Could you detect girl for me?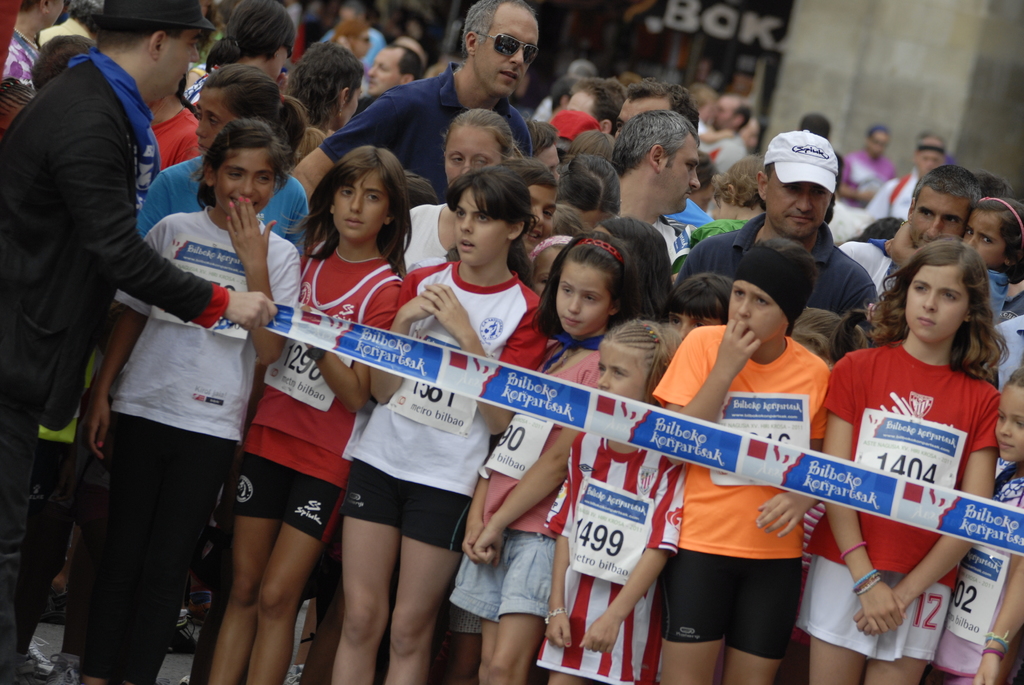
Detection result: 82 120 302 684.
